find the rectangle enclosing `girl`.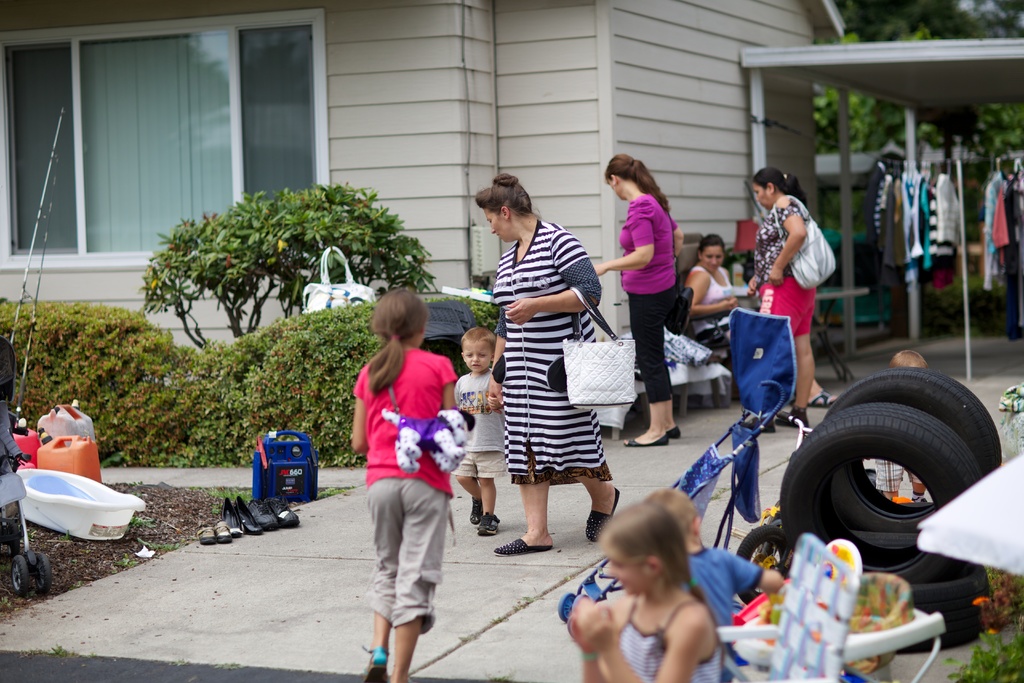
(x1=351, y1=289, x2=454, y2=682).
